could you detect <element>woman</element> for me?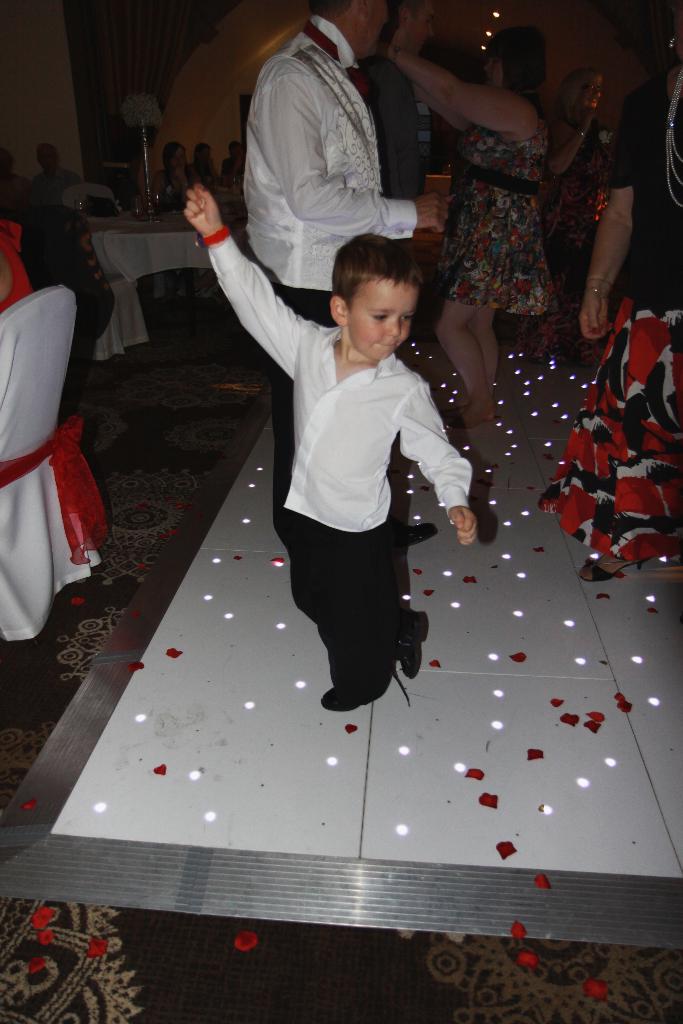
Detection result: box=[388, 6, 548, 425].
